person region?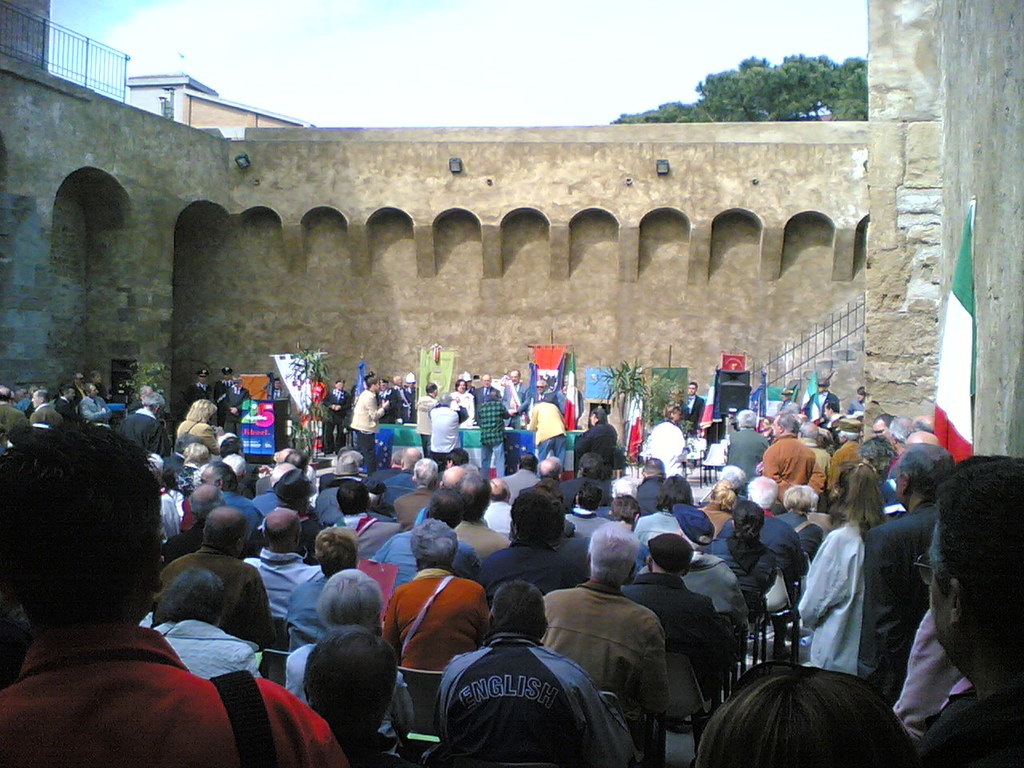
(x1=689, y1=656, x2=911, y2=767)
